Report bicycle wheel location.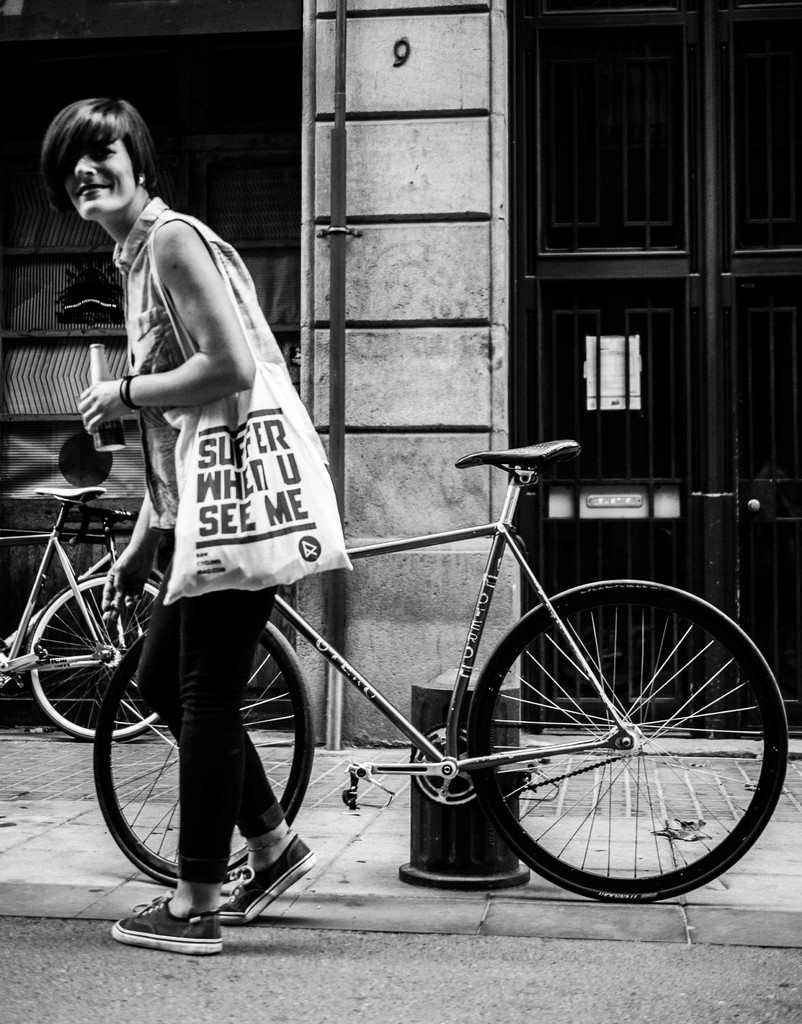
Report: <region>92, 622, 317, 886</region>.
